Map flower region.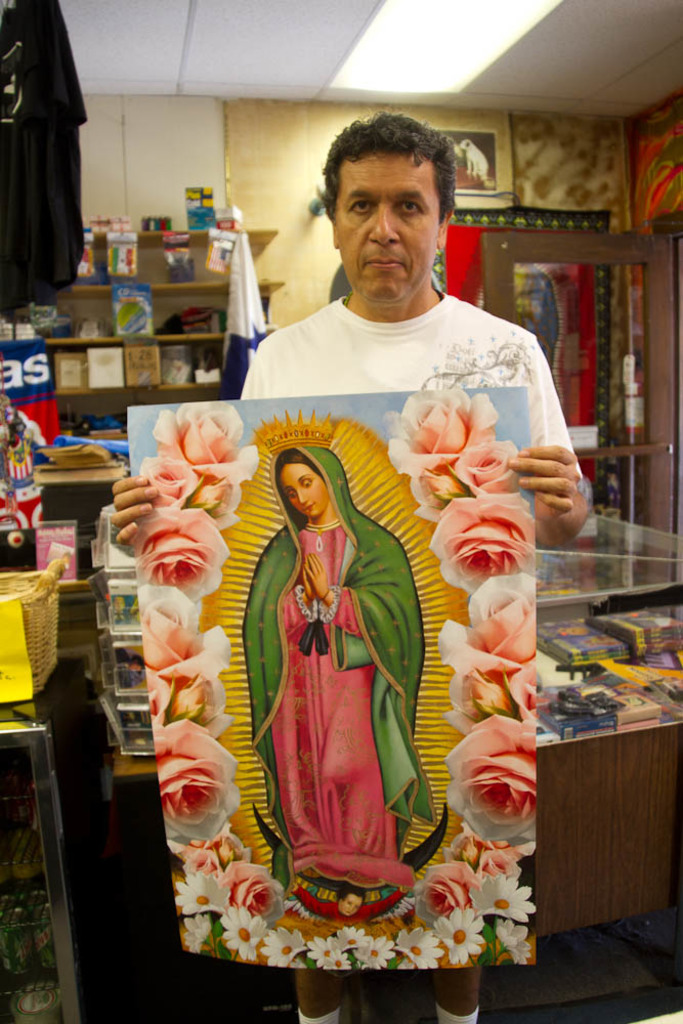
Mapped to [449,636,536,733].
